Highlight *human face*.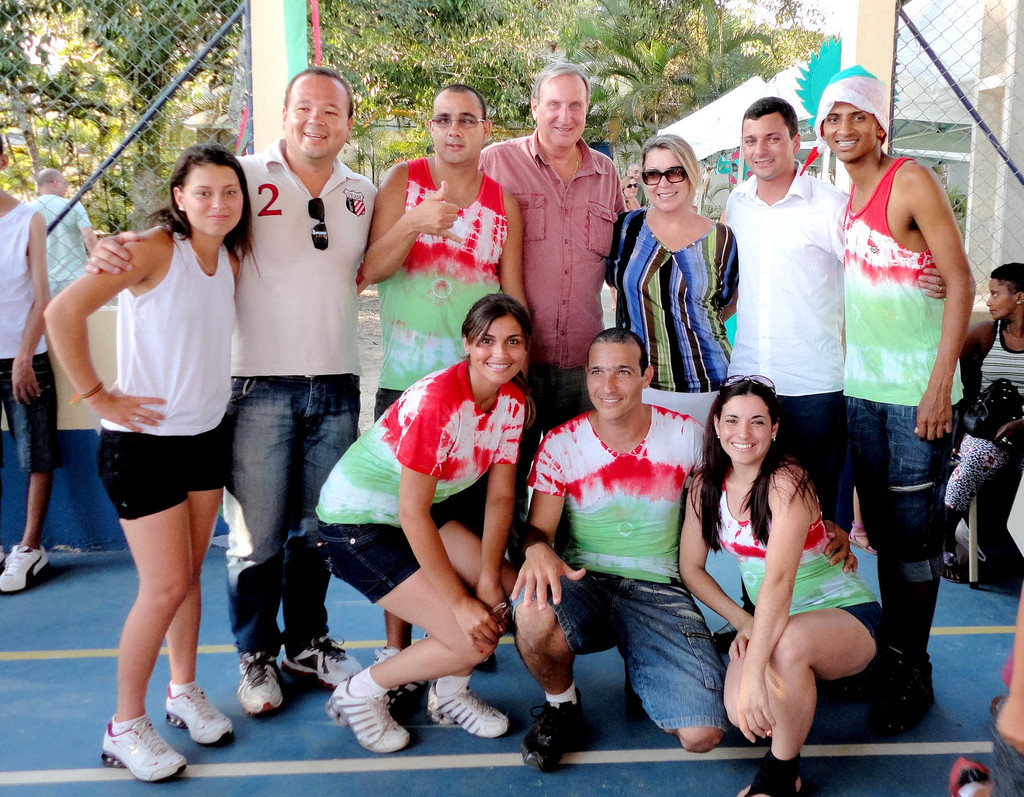
Highlighted region: select_region(625, 179, 637, 197).
